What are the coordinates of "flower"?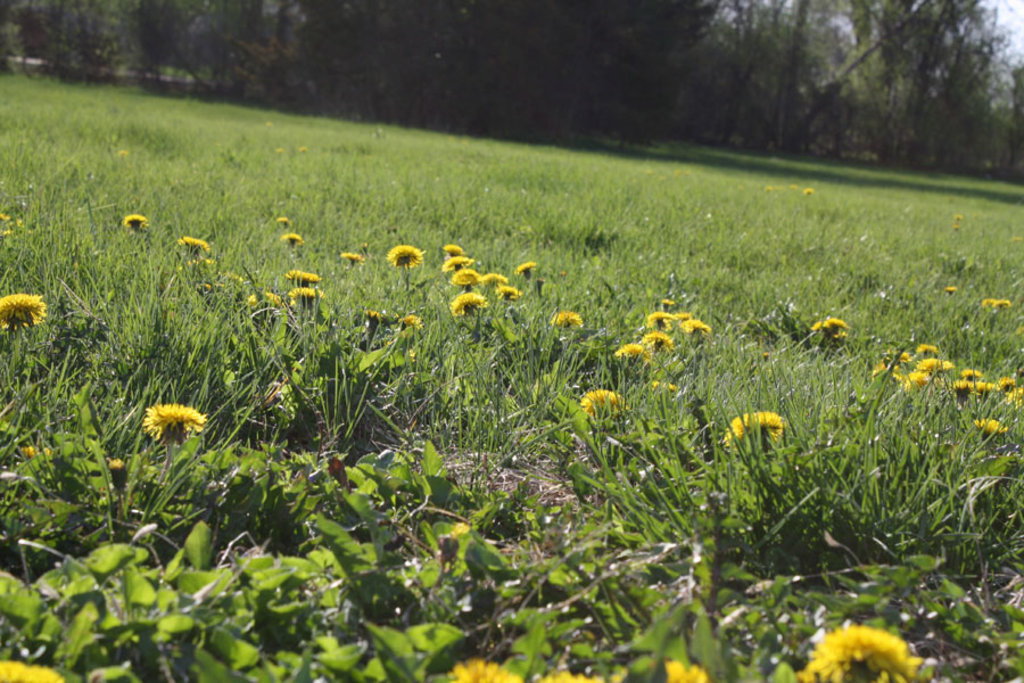
pyautogui.locateOnScreen(287, 286, 325, 299).
